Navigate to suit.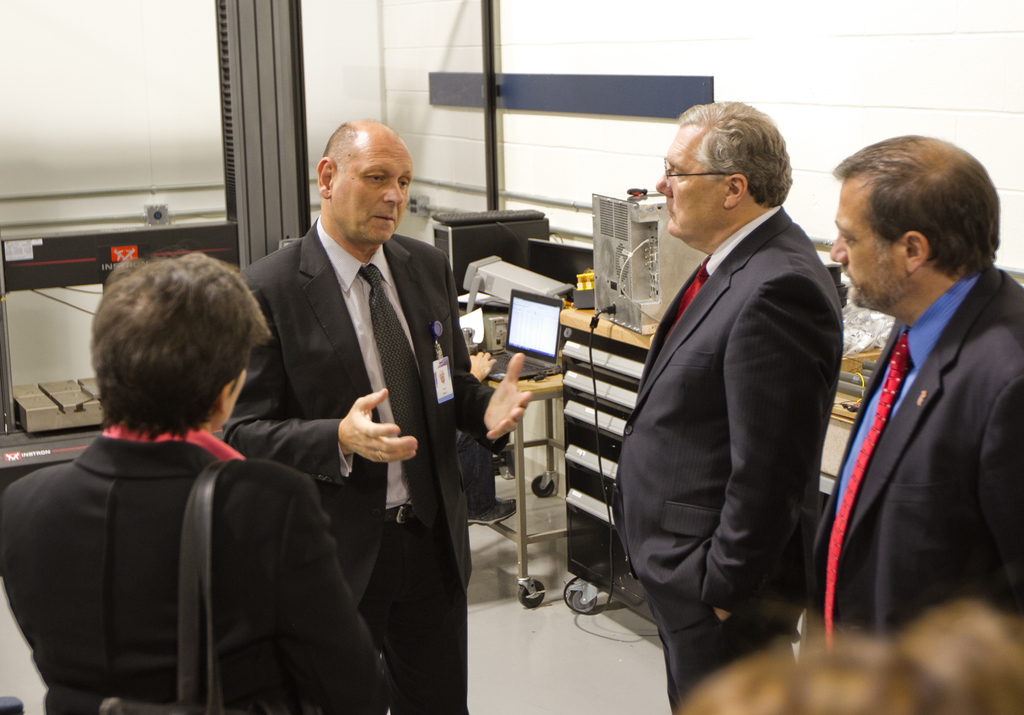
Navigation target: detection(807, 259, 1023, 648).
